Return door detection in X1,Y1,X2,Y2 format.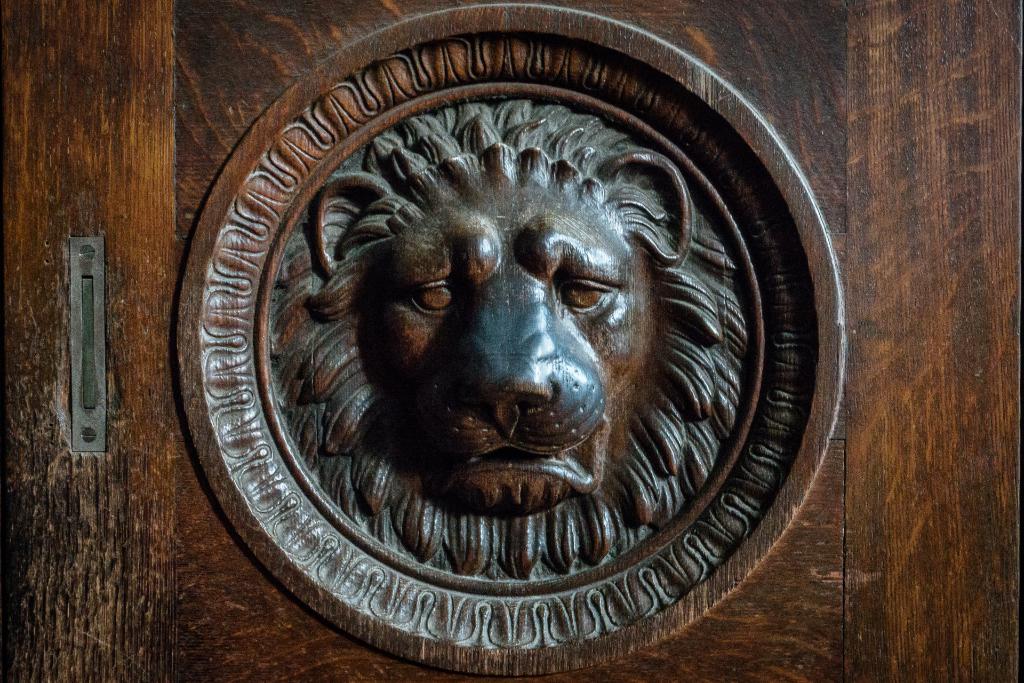
0,0,1023,682.
